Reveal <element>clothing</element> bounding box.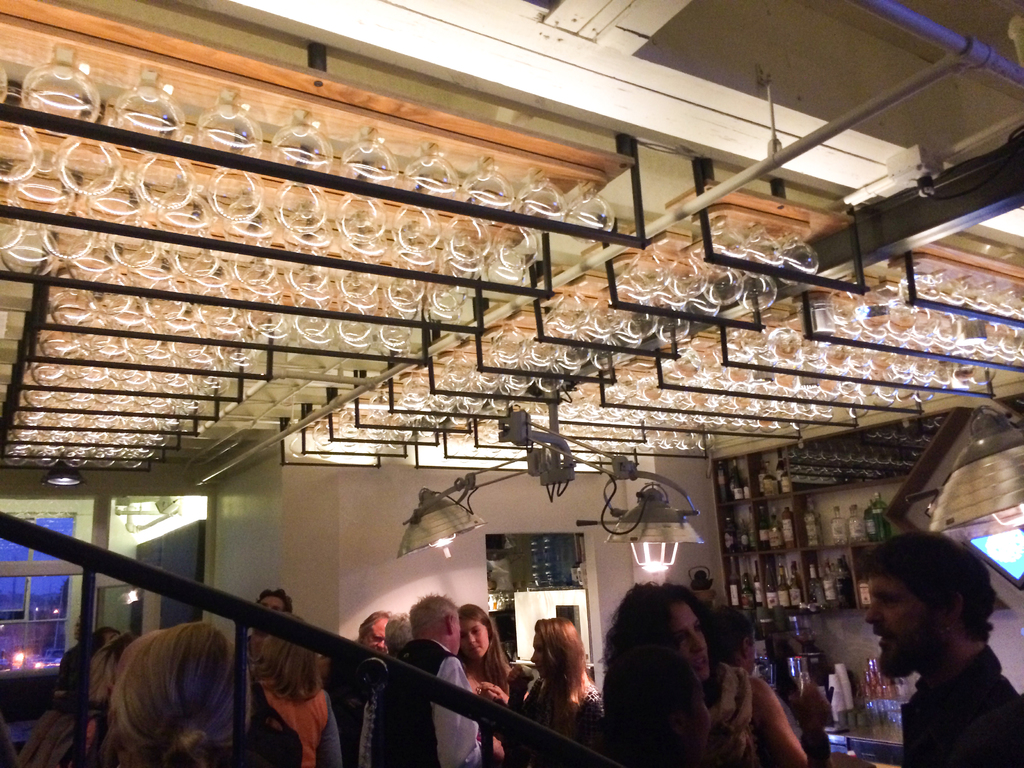
Revealed: BBox(250, 671, 345, 767).
